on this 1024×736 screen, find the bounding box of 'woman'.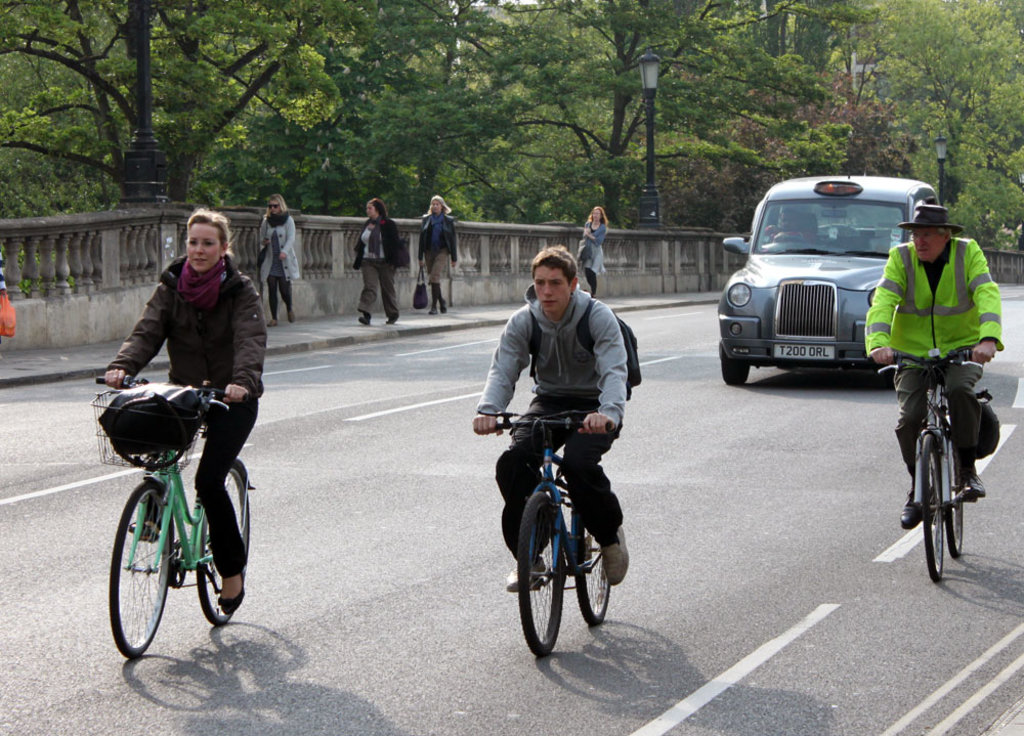
Bounding box: {"left": 103, "top": 210, "right": 266, "bottom": 613}.
